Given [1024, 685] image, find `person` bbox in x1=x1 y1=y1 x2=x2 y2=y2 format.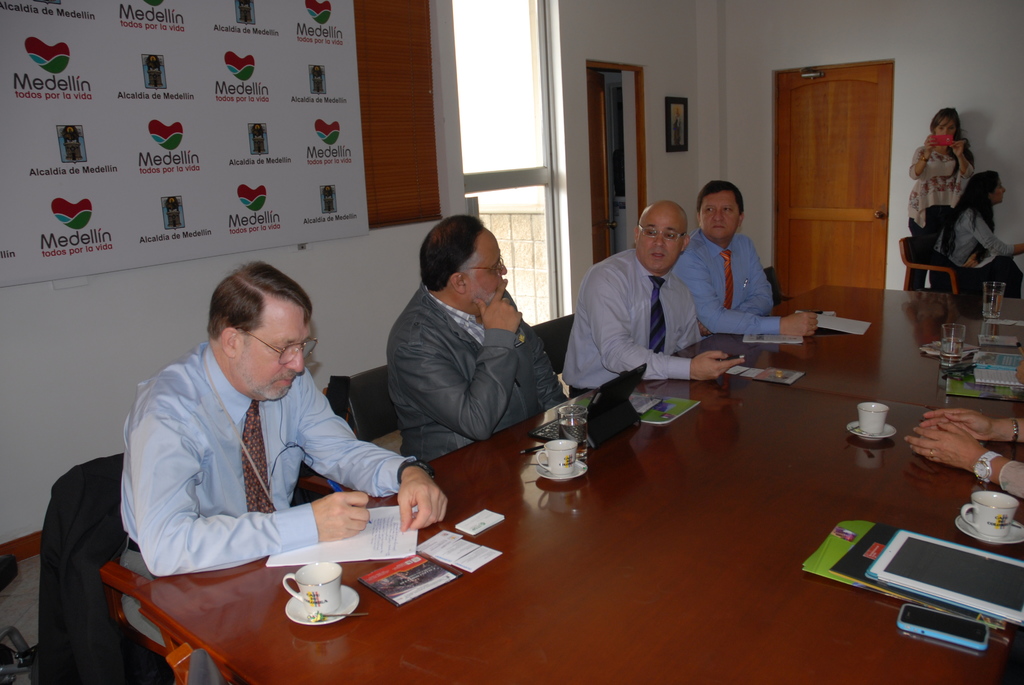
x1=901 y1=102 x2=976 y2=295.
